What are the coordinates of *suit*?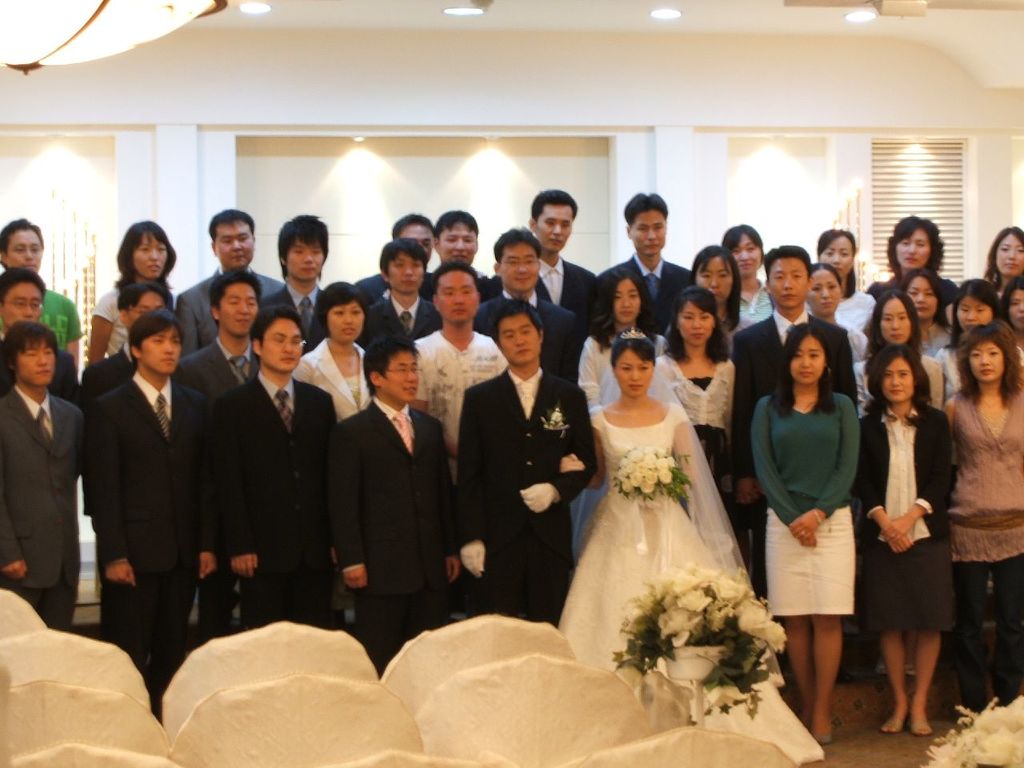
731:309:857:597.
